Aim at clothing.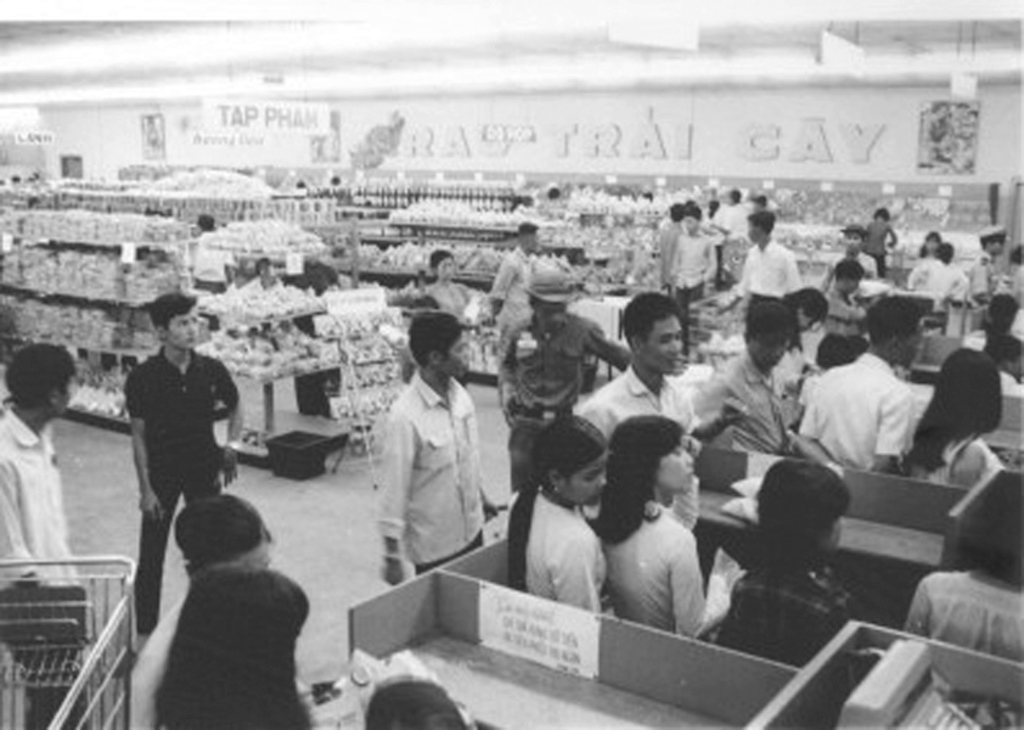
Aimed at region(669, 230, 719, 359).
